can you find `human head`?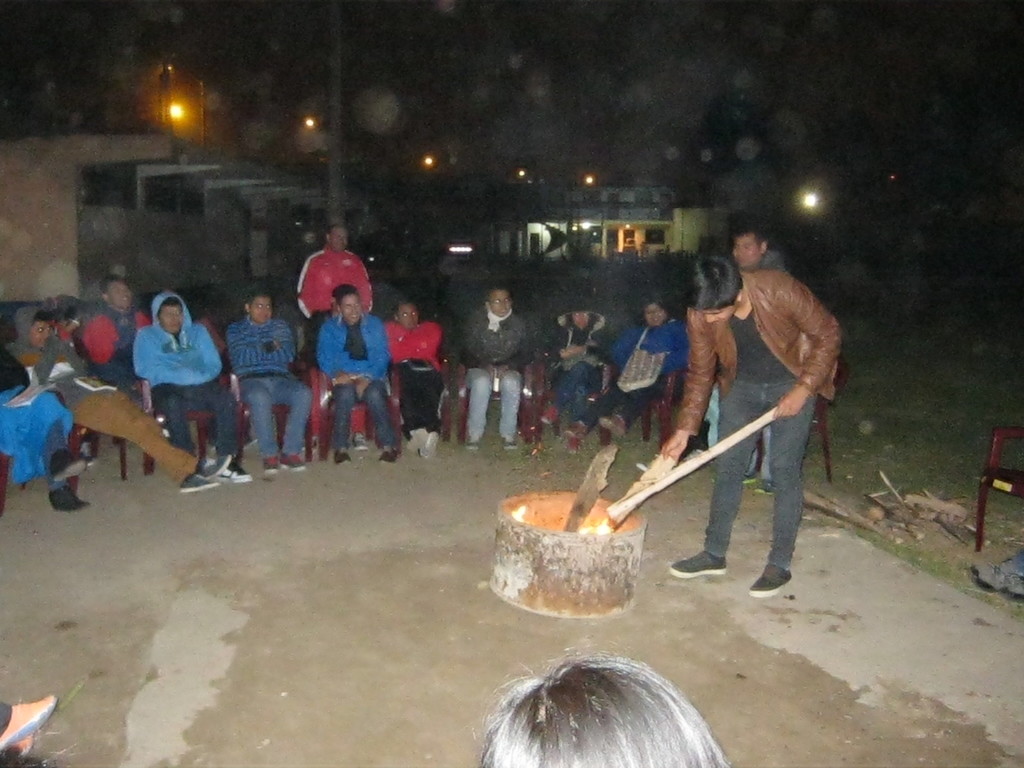
Yes, bounding box: select_region(478, 655, 732, 767).
